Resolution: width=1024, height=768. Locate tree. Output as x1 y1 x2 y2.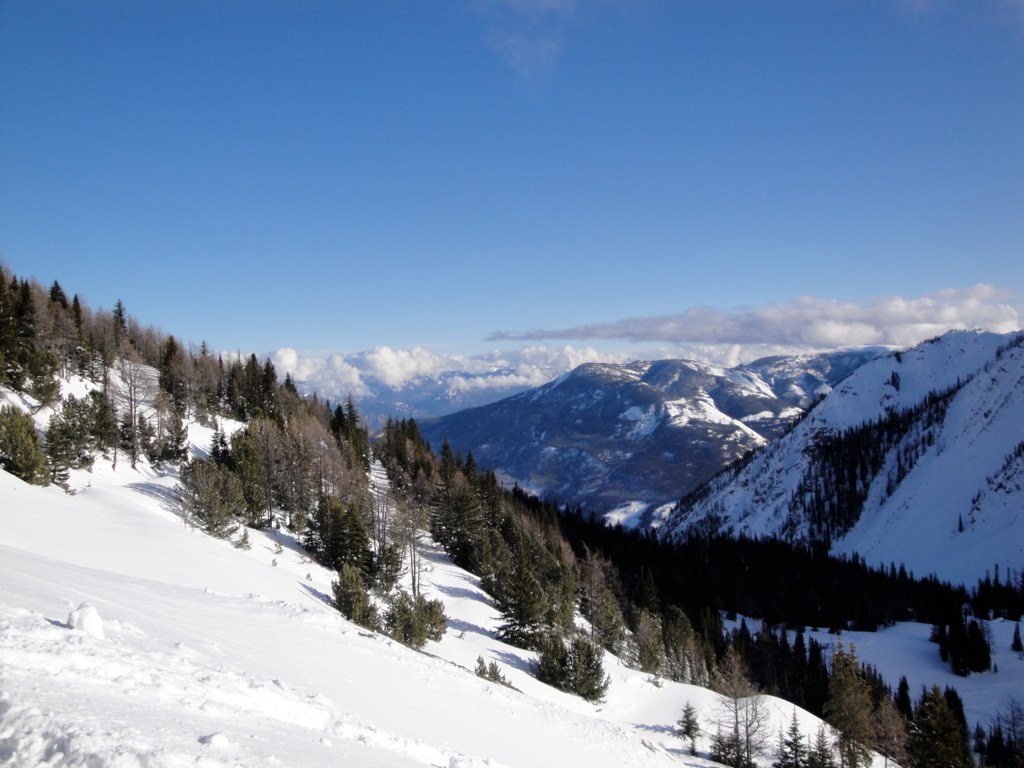
307 486 440 660.
